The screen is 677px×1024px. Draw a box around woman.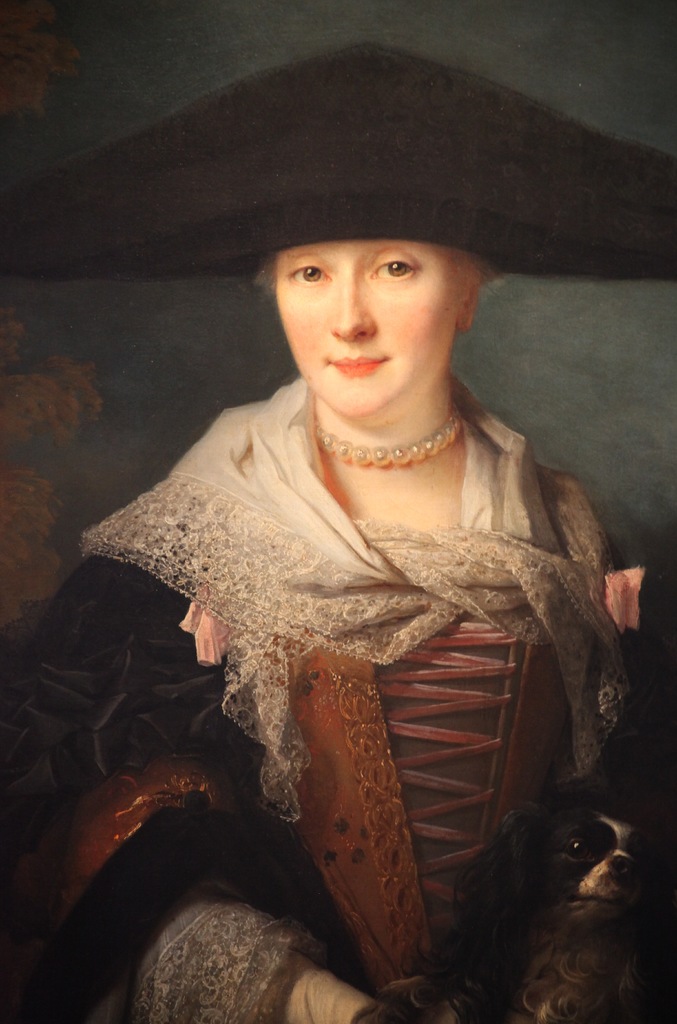
Rect(20, 129, 676, 973).
